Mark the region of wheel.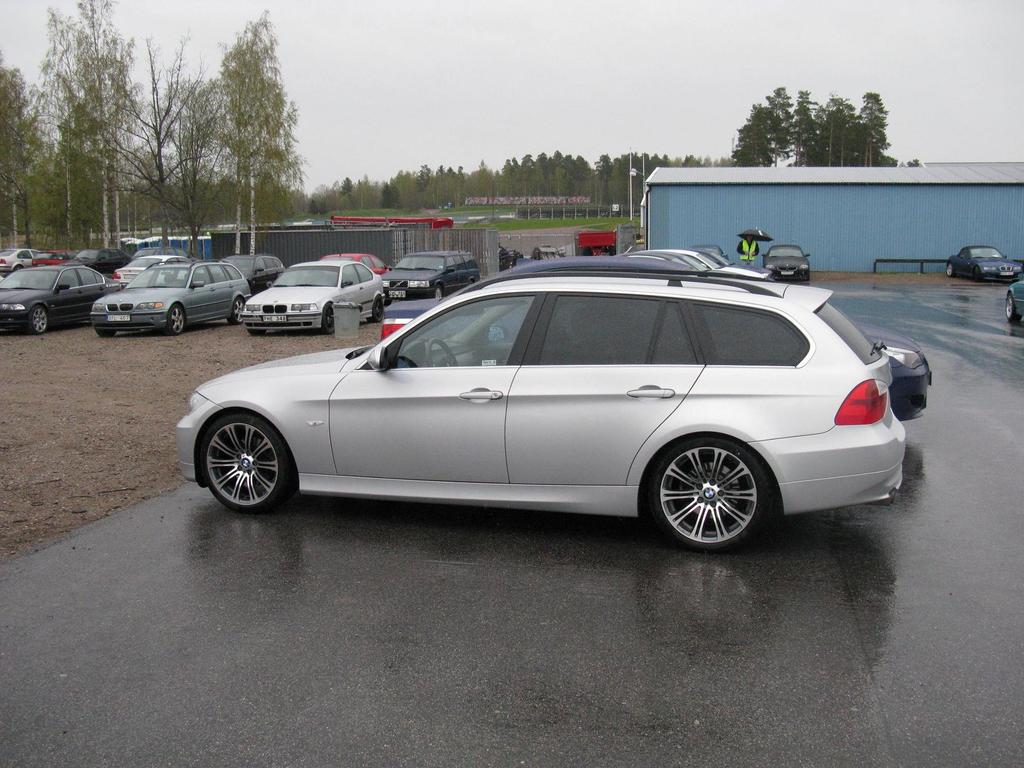
Region: crop(169, 307, 186, 329).
